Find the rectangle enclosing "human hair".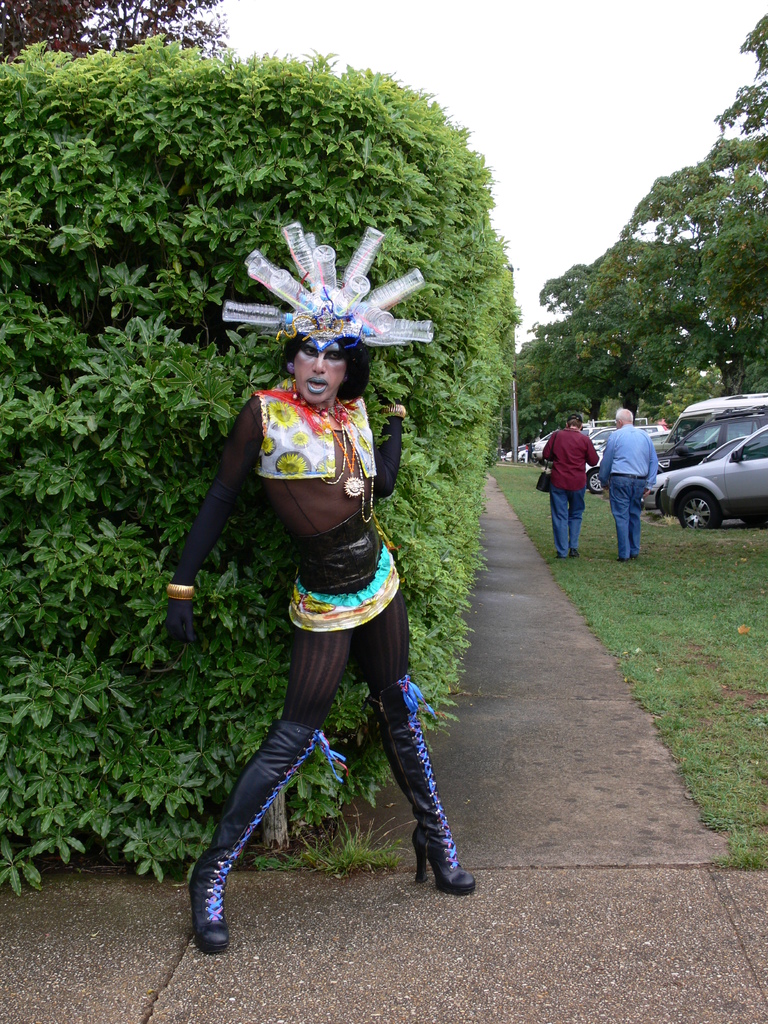
(left=271, top=338, right=374, bottom=399).
